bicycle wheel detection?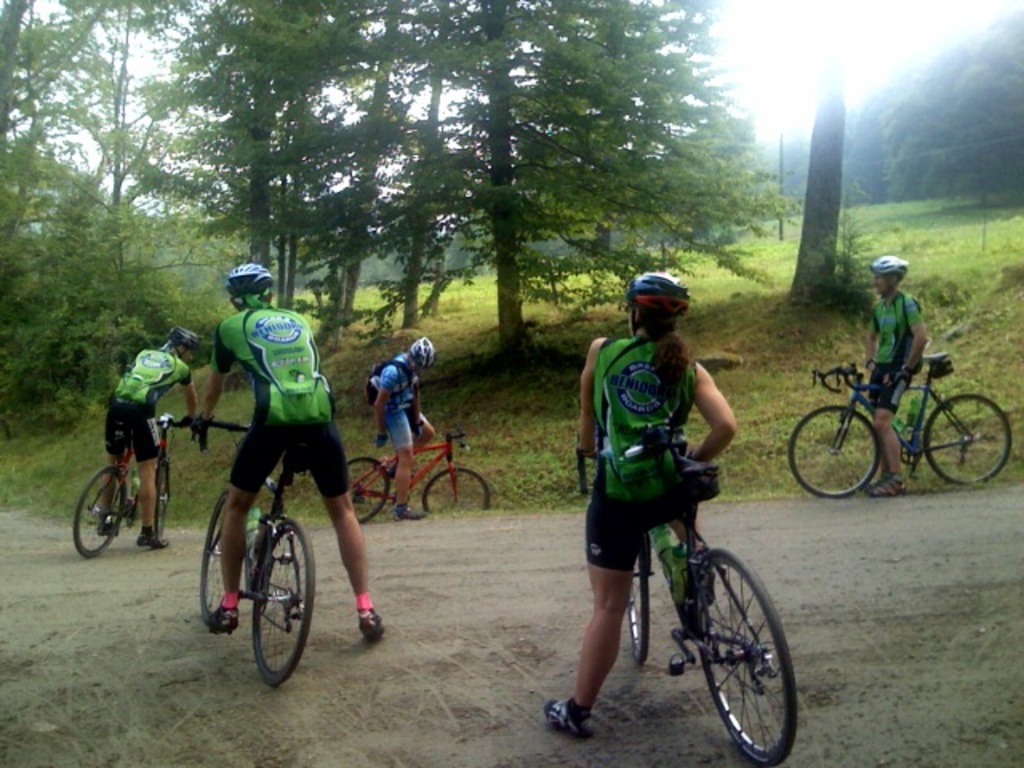
region(77, 470, 122, 550)
